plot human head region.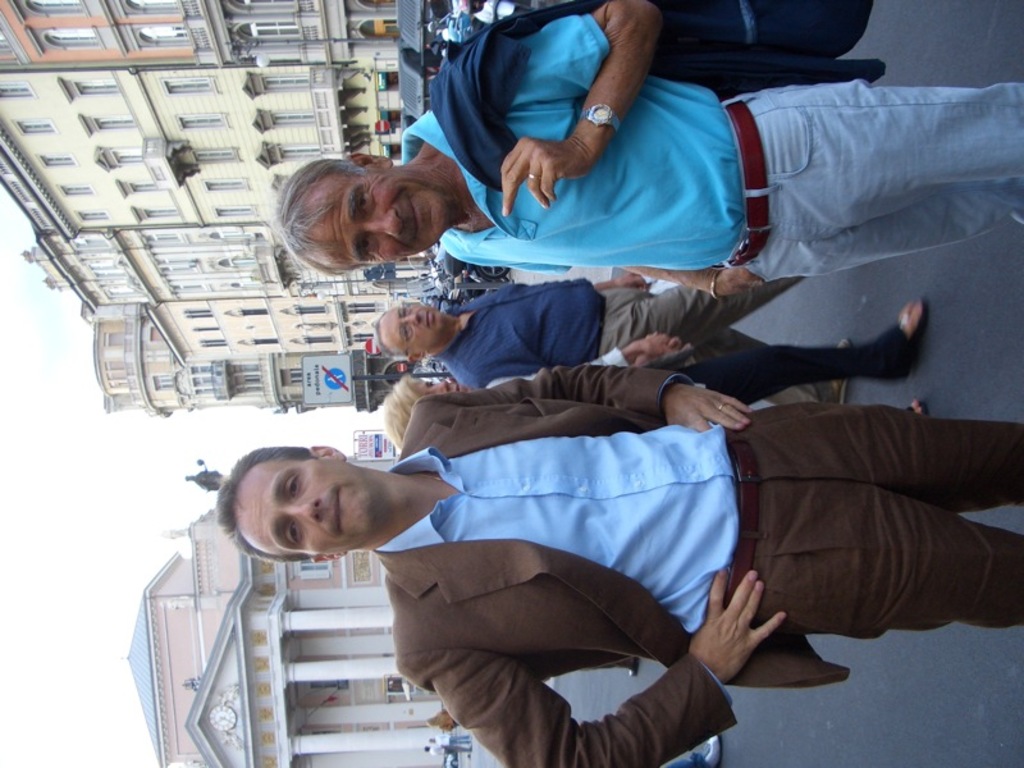
Plotted at 215 451 404 575.
